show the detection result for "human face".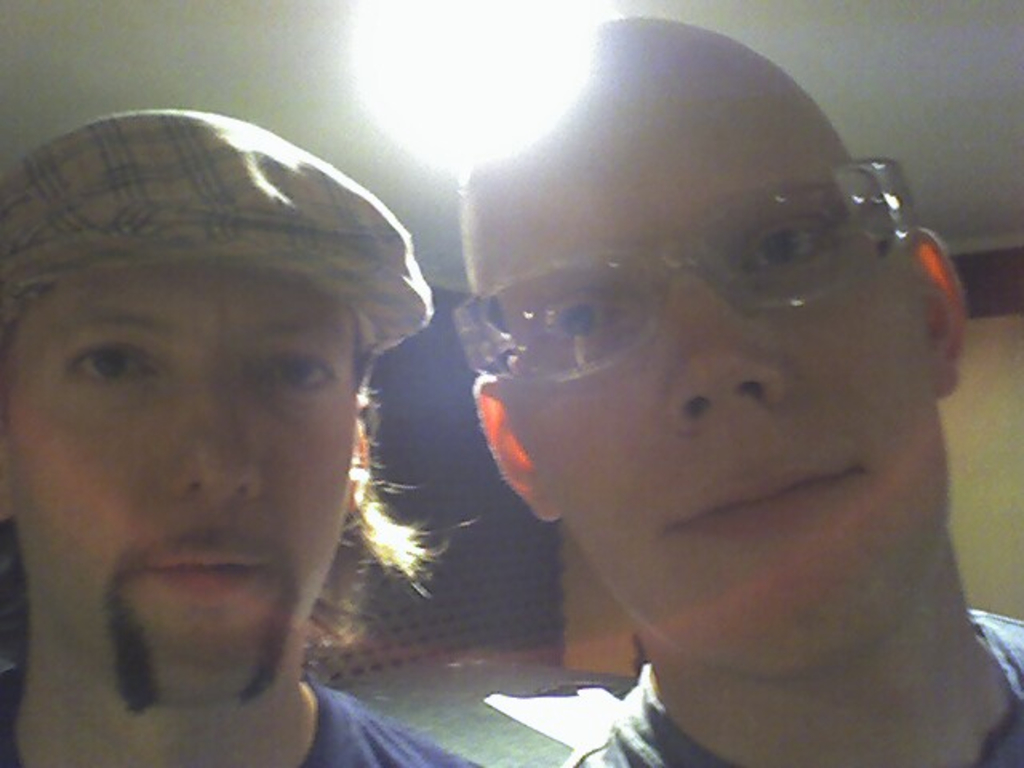
locate(458, 82, 954, 690).
